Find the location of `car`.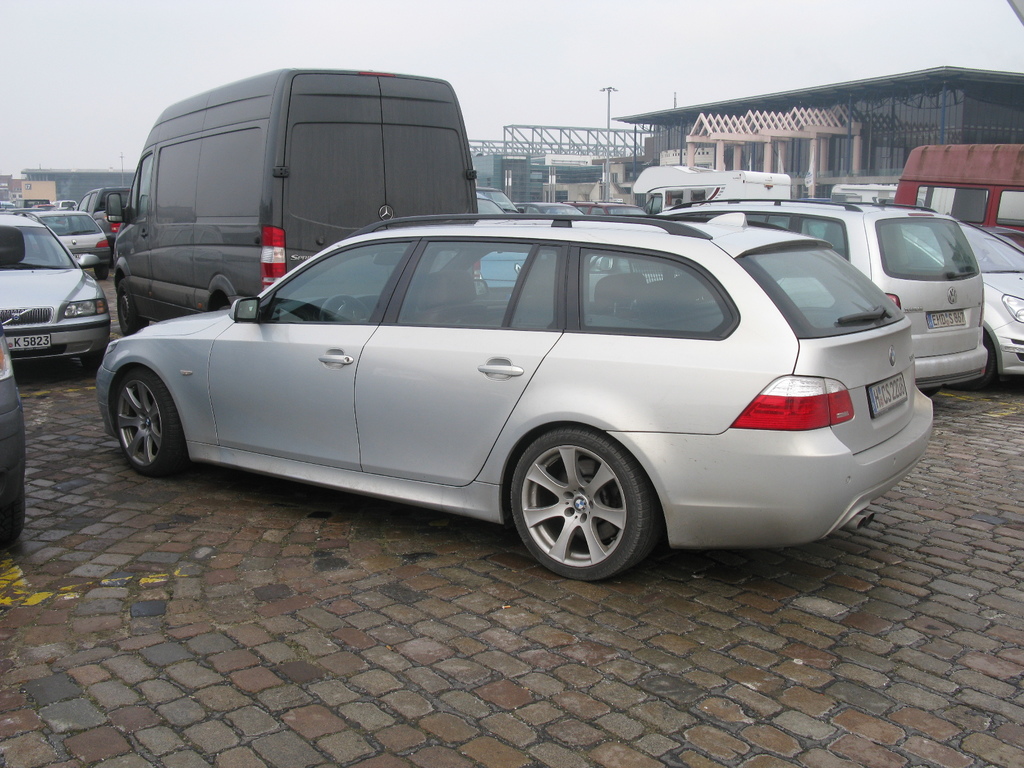
Location: region(900, 224, 1023, 394).
